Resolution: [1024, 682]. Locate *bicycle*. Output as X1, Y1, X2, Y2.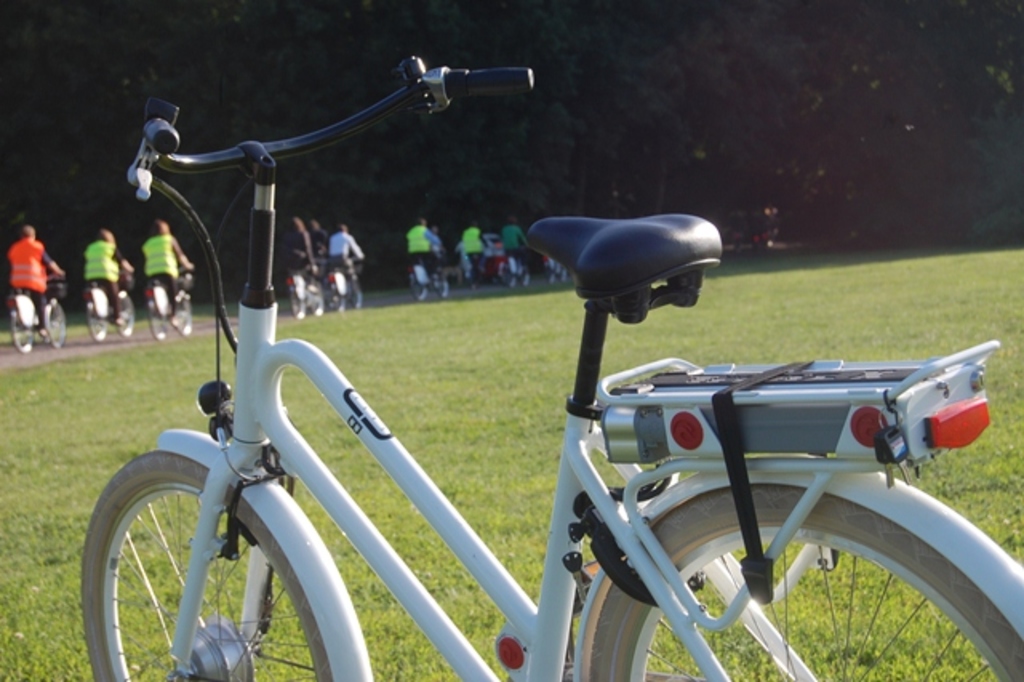
6, 272, 64, 359.
